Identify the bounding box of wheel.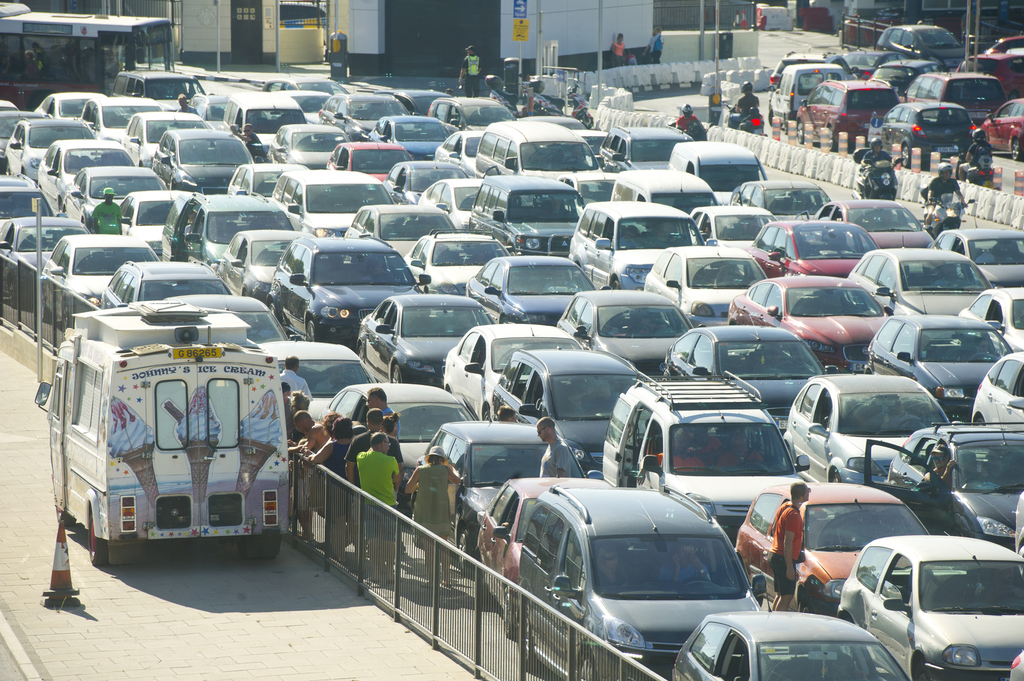
select_region(501, 317, 509, 325).
